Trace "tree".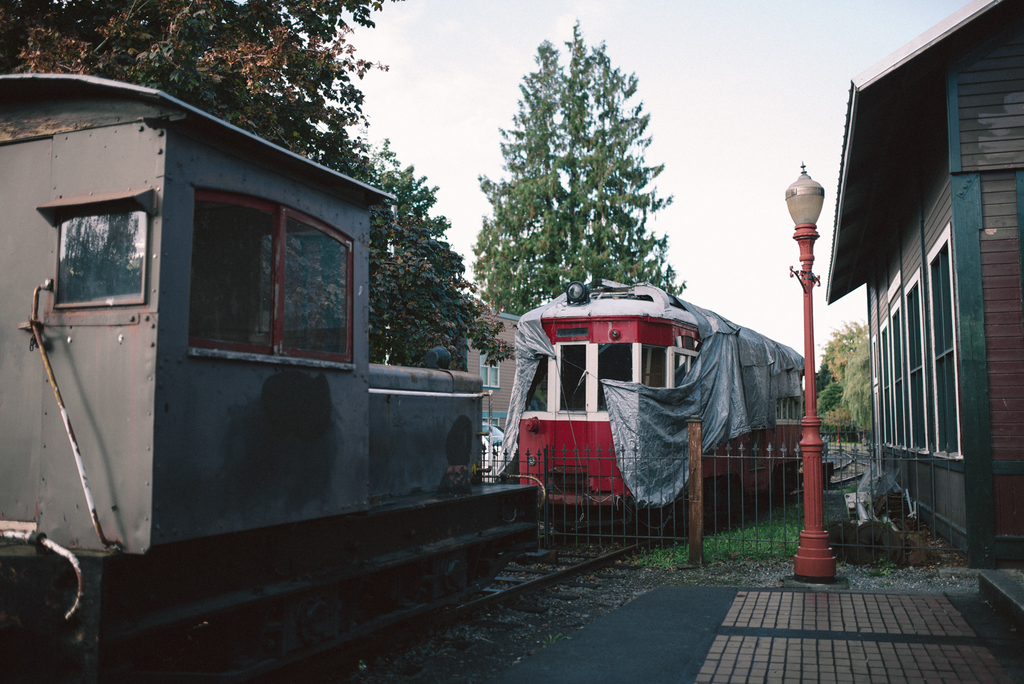
Traced to select_region(467, 33, 697, 324).
